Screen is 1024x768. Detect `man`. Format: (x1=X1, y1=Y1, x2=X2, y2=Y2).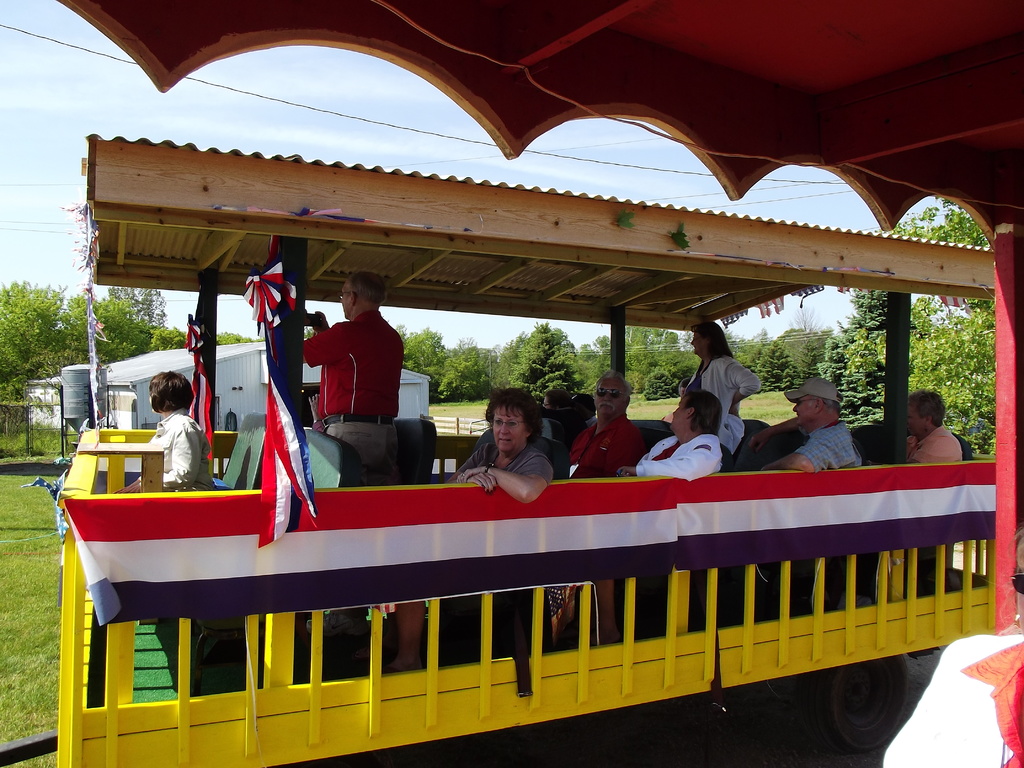
(x1=900, y1=380, x2=961, y2=466).
